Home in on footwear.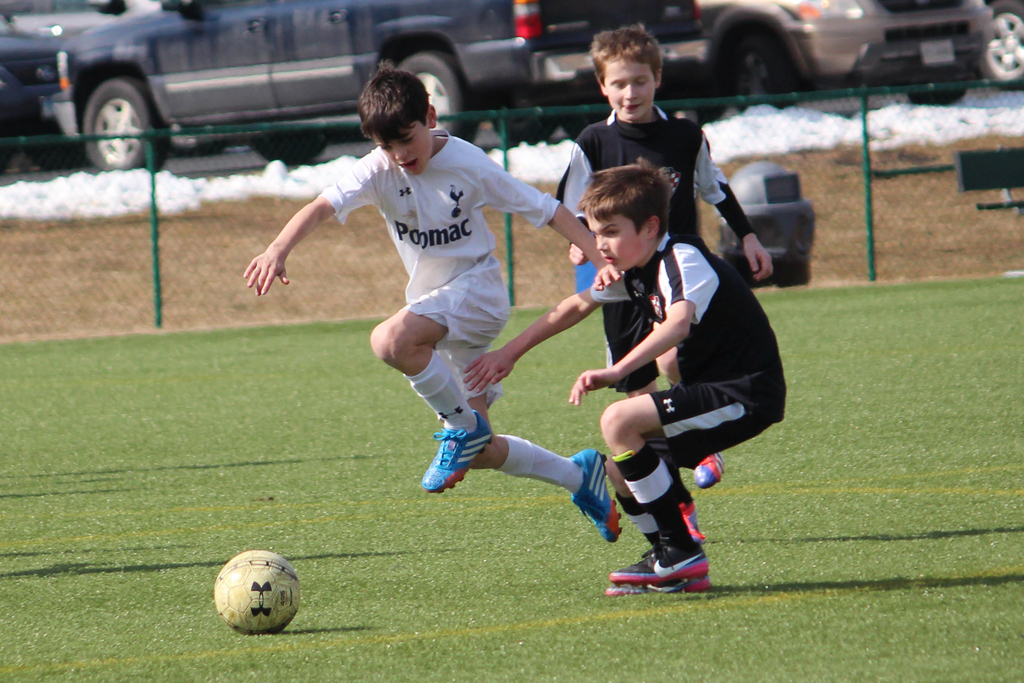
Homed in at select_region(615, 550, 717, 582).
